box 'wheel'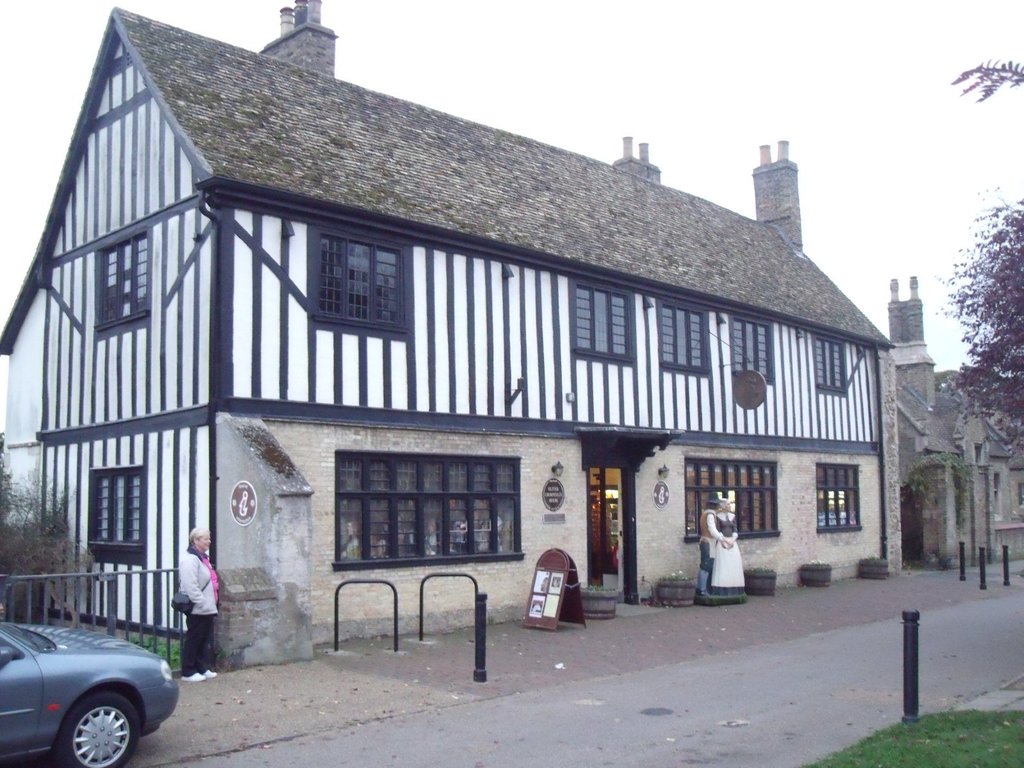
58,693,138,767
